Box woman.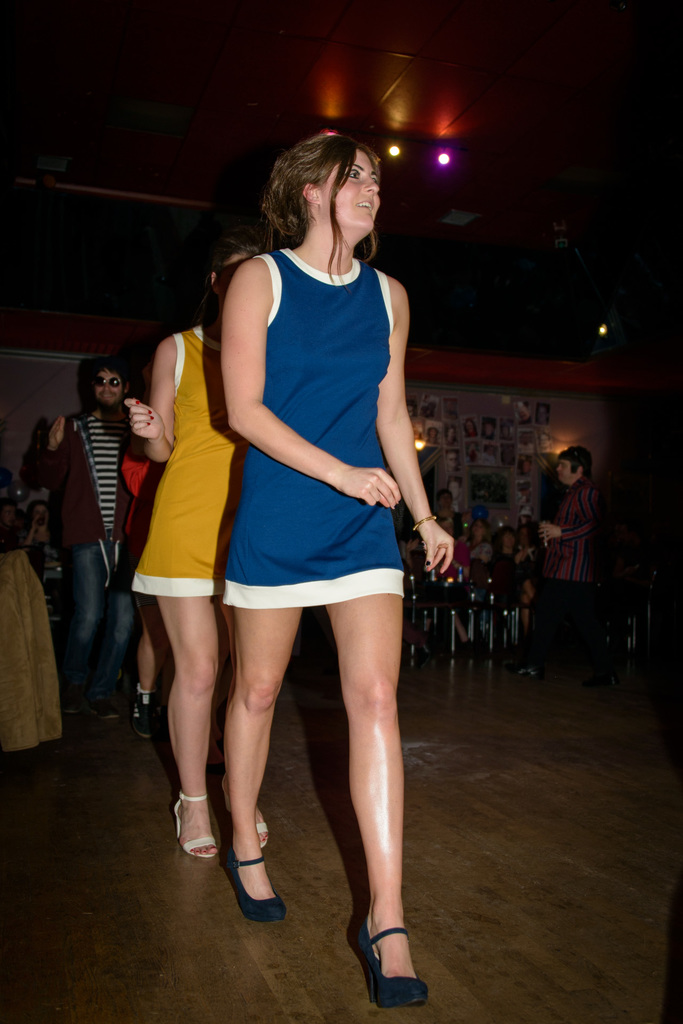
box=[465, 515, 488, 548].
